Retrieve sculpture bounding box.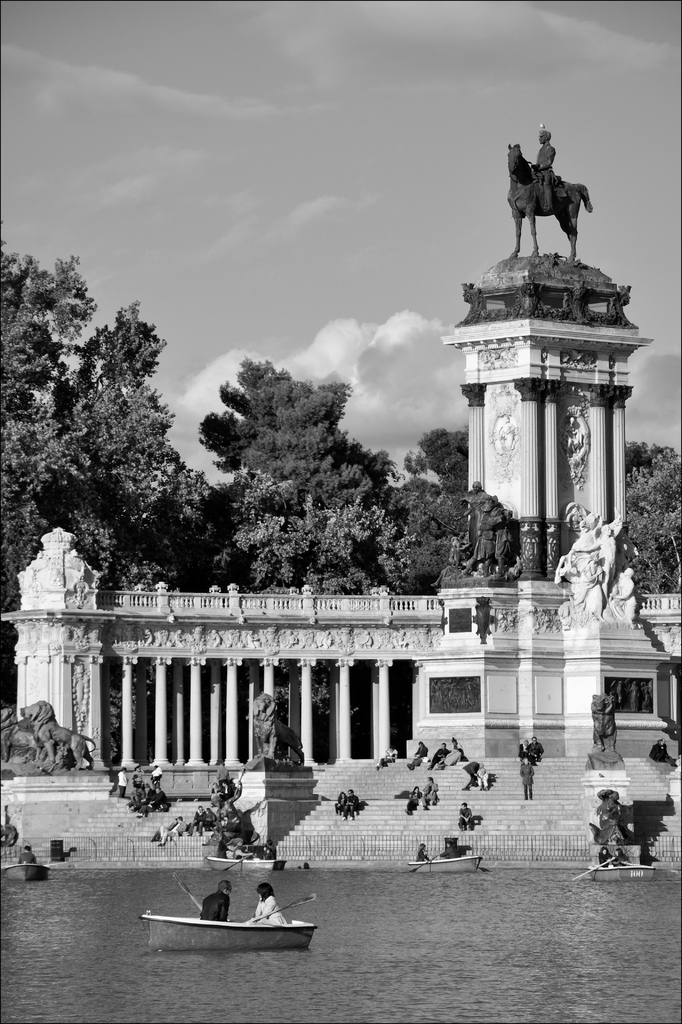
Bounding box: (x1=436, y1=481, x2=533, y2=599).
